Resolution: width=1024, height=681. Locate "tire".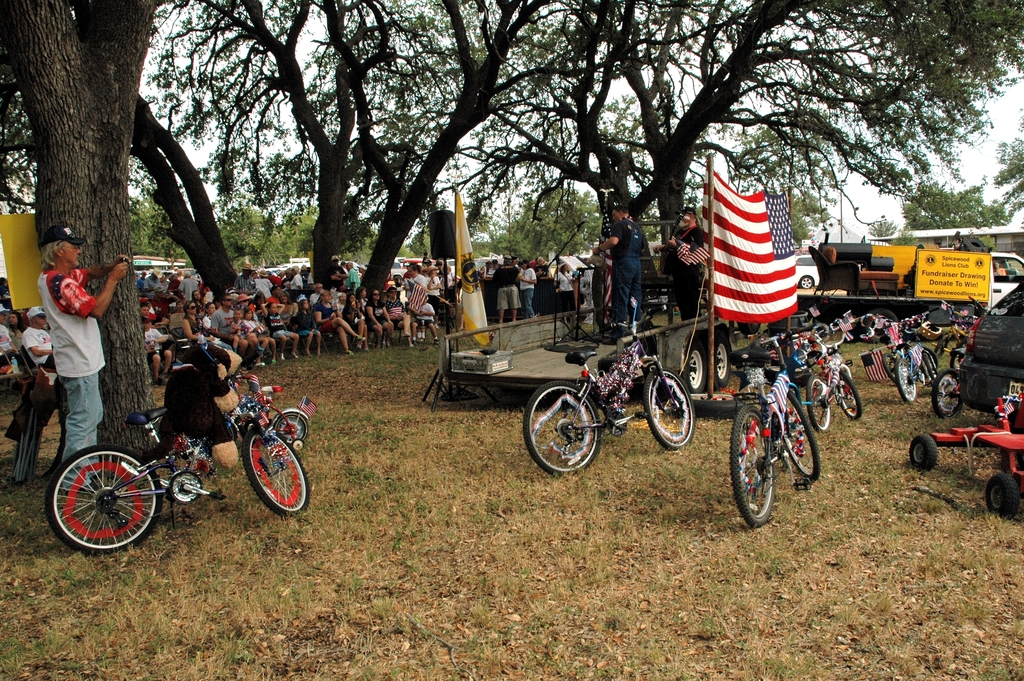
(836,367,865,418).
